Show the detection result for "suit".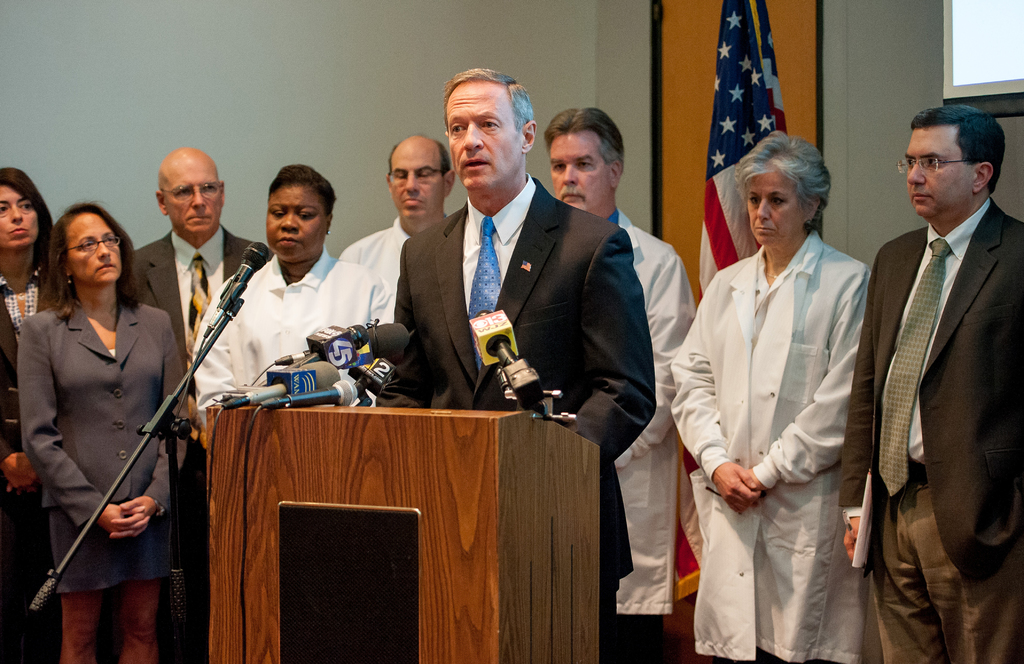
box=[18, 294, 190, 527].
